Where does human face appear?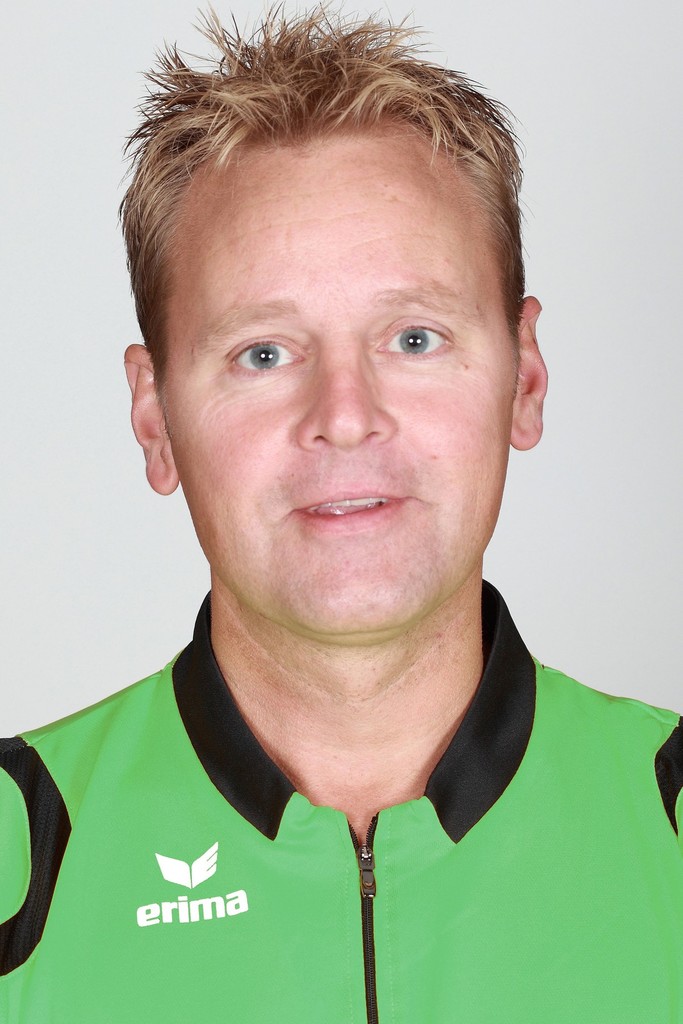
Appears at rect(157, 127, 519, 623).
